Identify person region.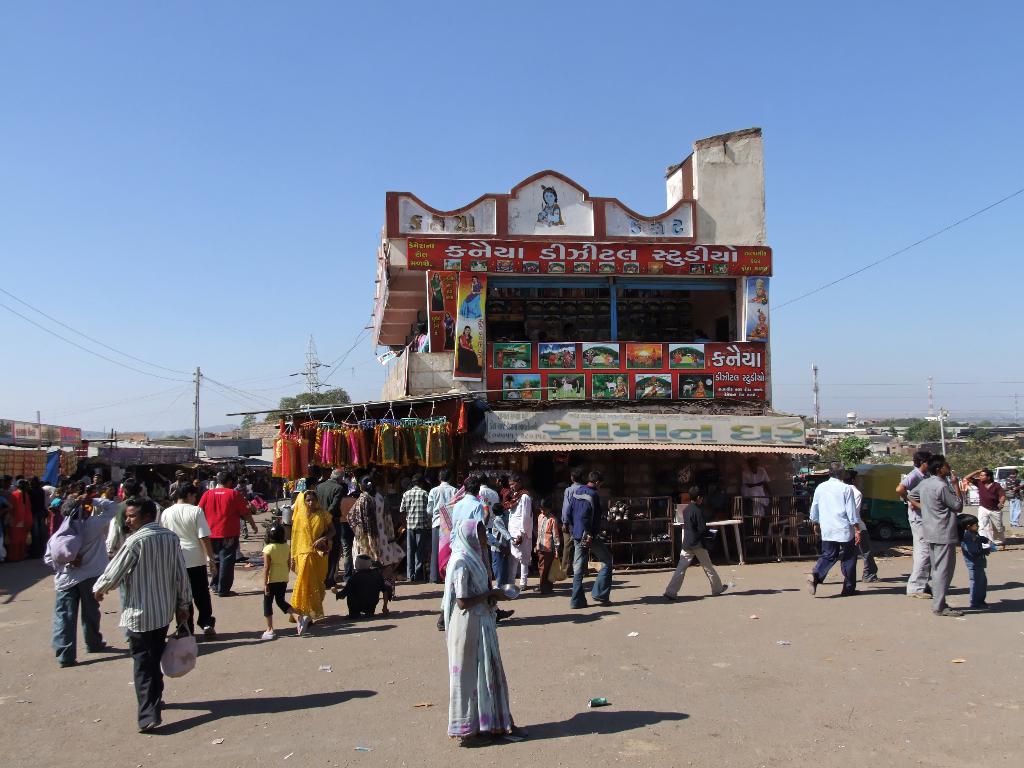
Region: [88,495,189,724].
